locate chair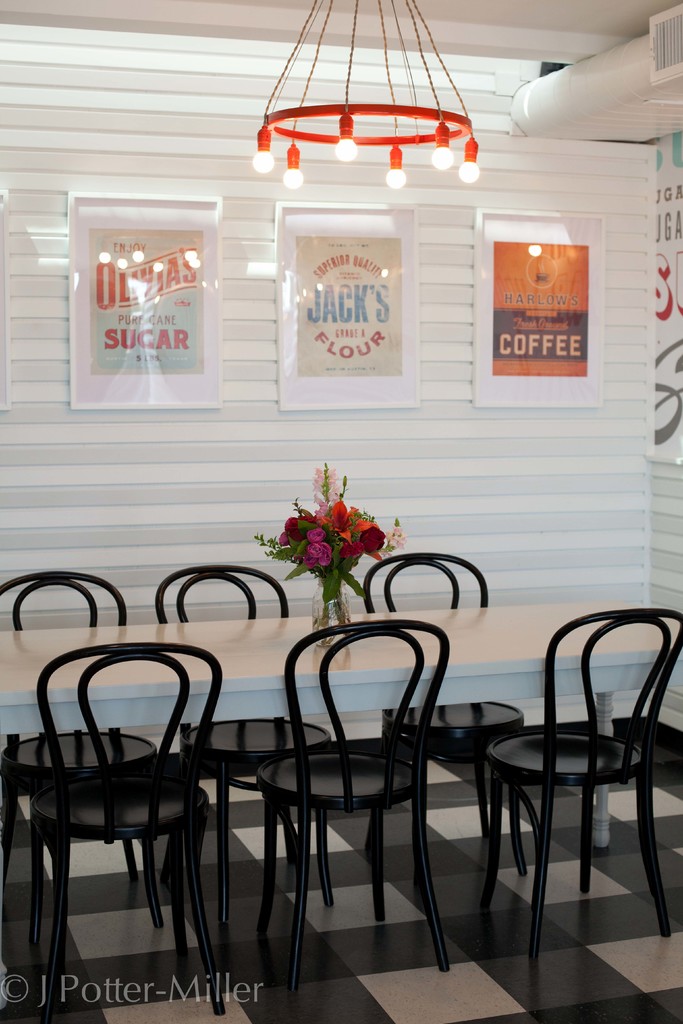
pyautogui.locateOnScreen(0, 568, 170, 914)
